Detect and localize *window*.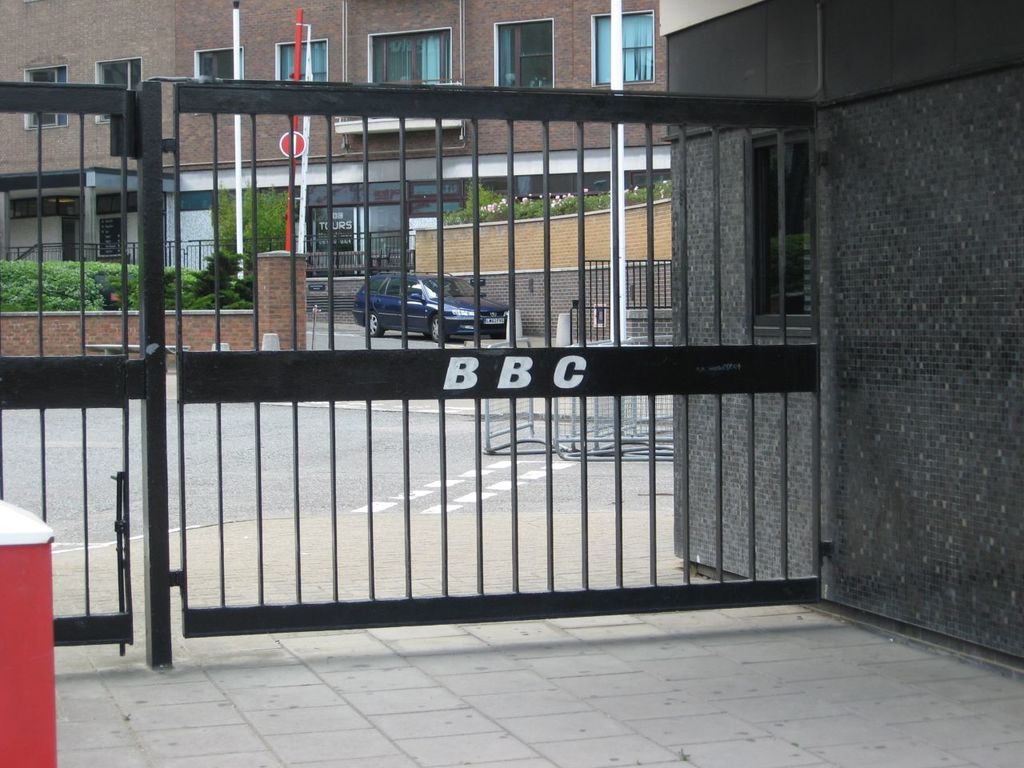
Localized at box=[21, 69, 70, 133].
